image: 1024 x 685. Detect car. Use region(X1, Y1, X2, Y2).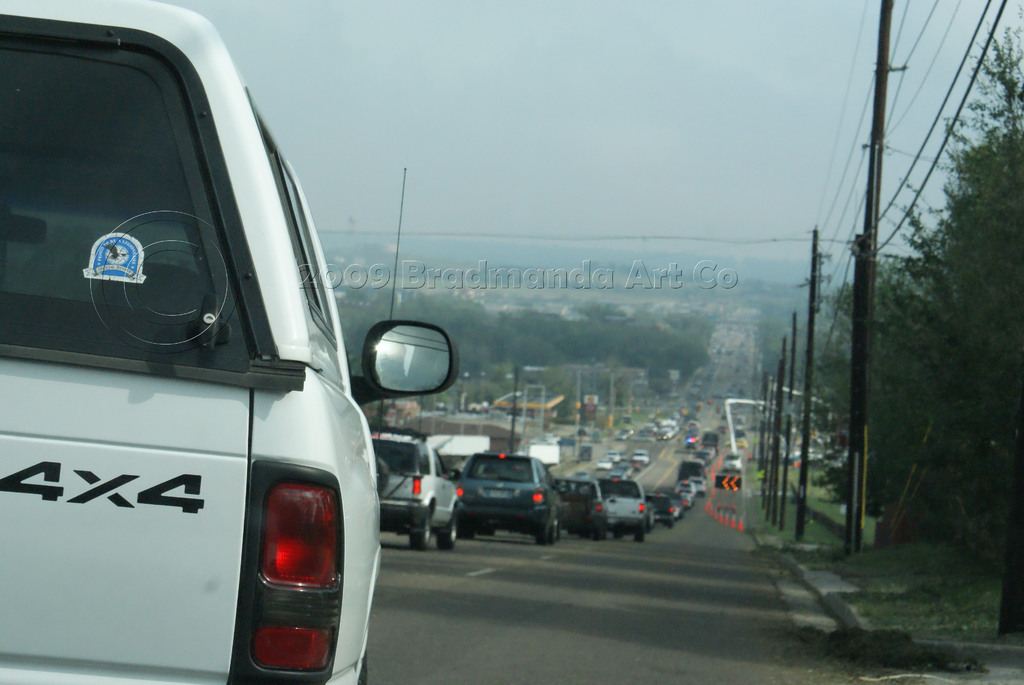
region(0, 0, 466, 684).
